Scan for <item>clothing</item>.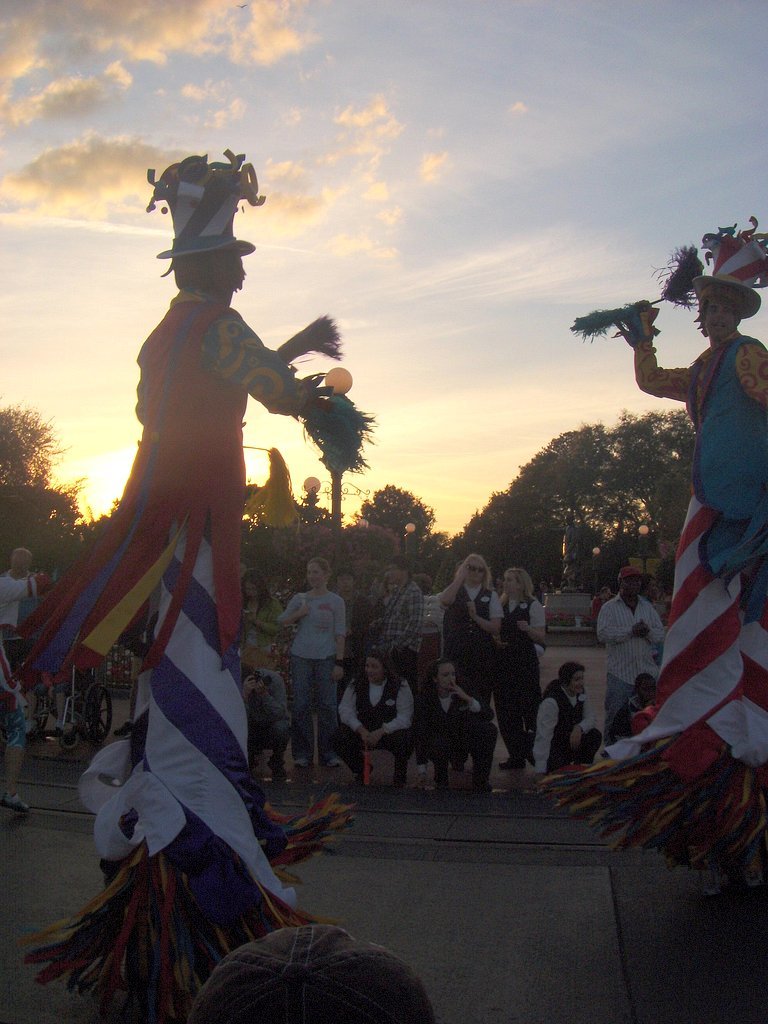
Scan result: 616:315:767:523.
